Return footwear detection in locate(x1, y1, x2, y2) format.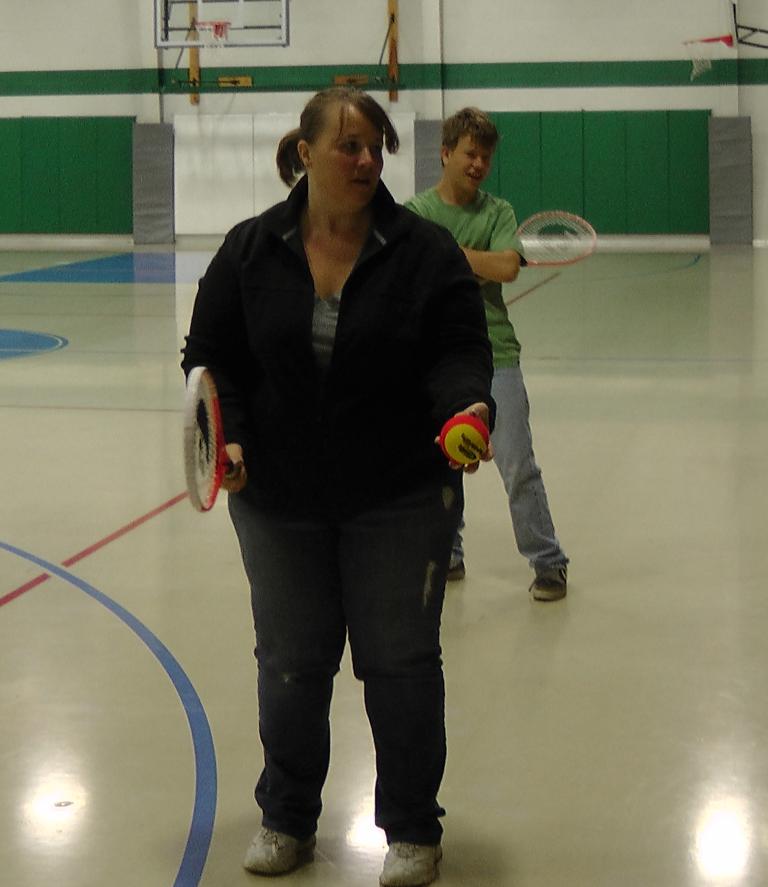
locate(238, 824, 315, 871).
